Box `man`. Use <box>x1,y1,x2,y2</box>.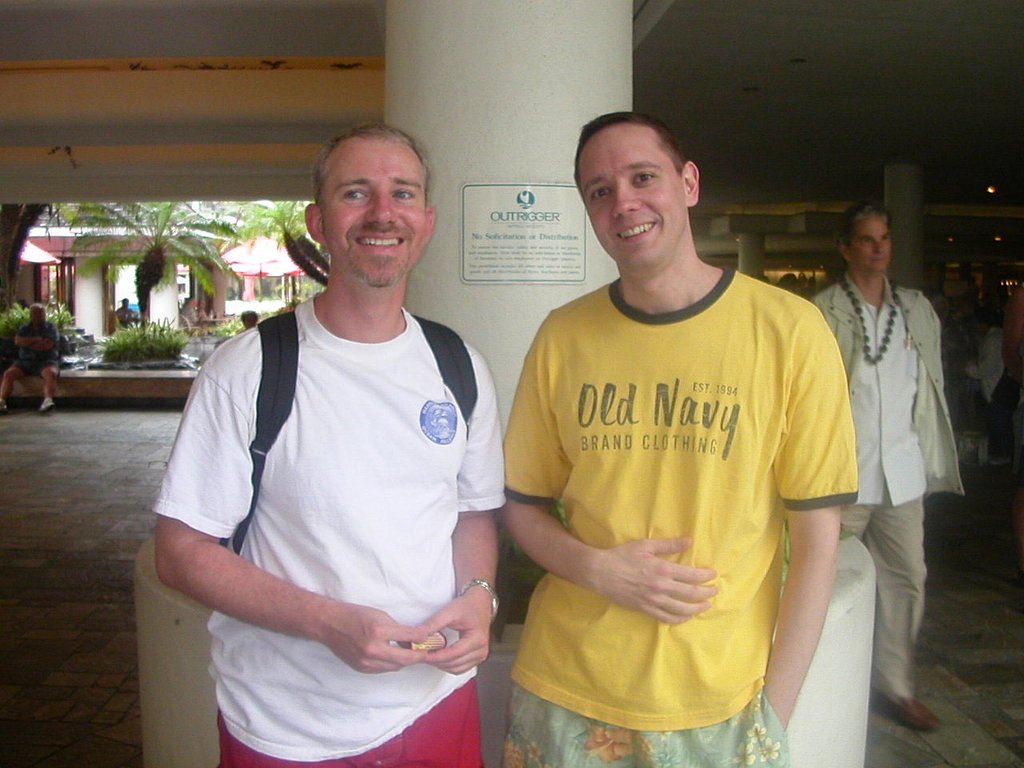
<box>145,118,514,766</box>.
